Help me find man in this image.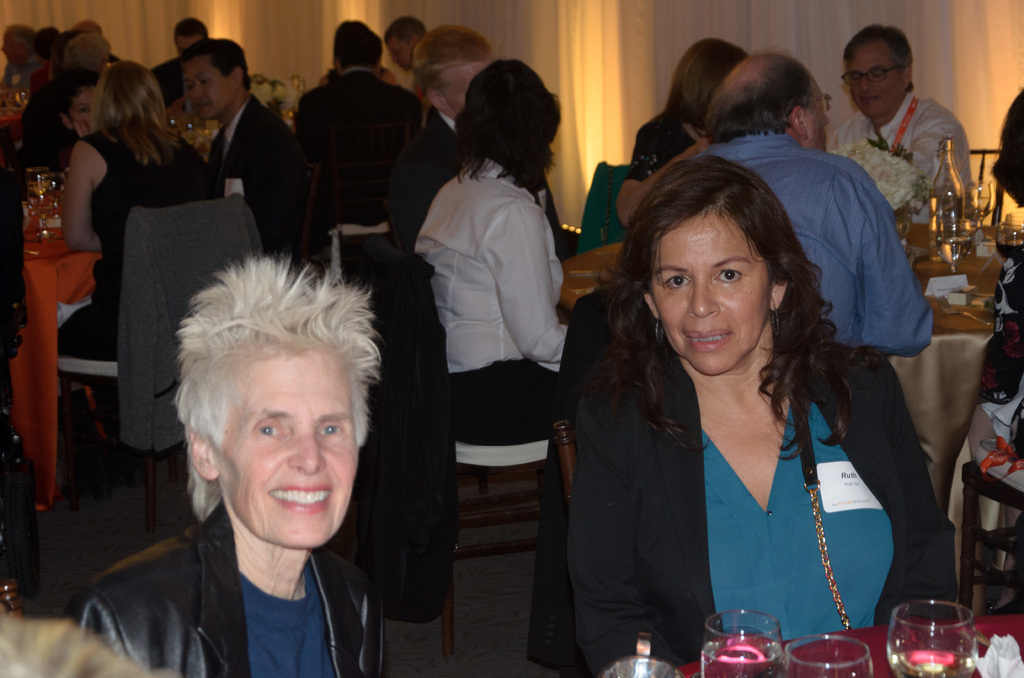
Found it: (160, 20, 215, 106).
